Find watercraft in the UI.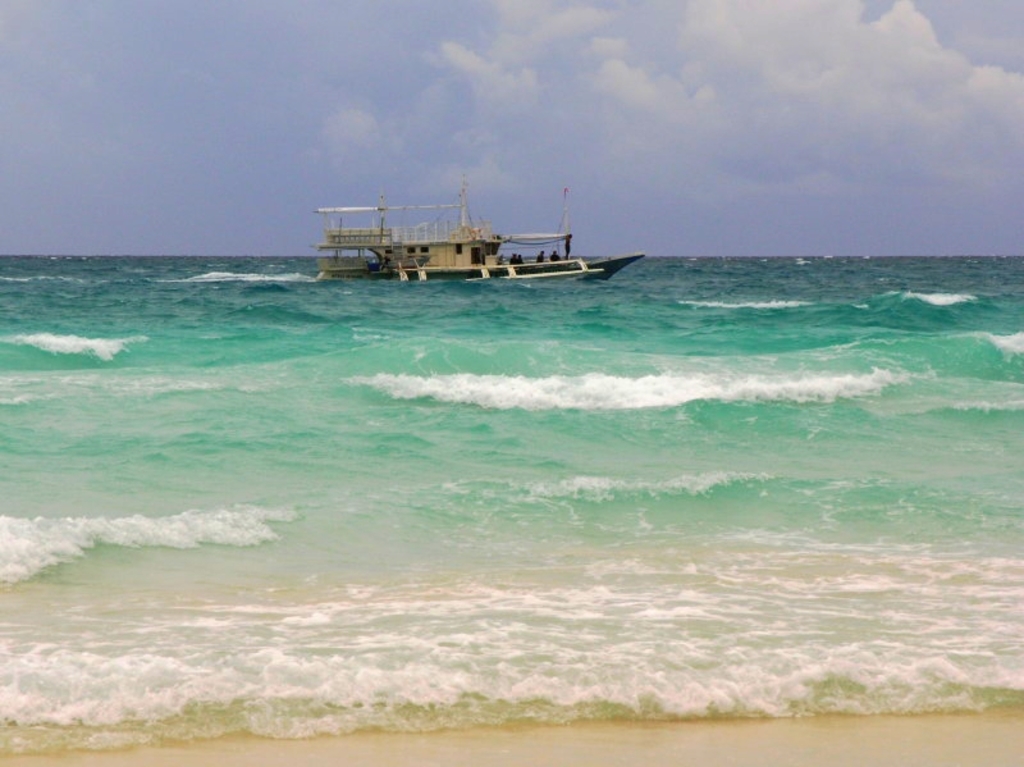
UI element at 308:173:649:286.
